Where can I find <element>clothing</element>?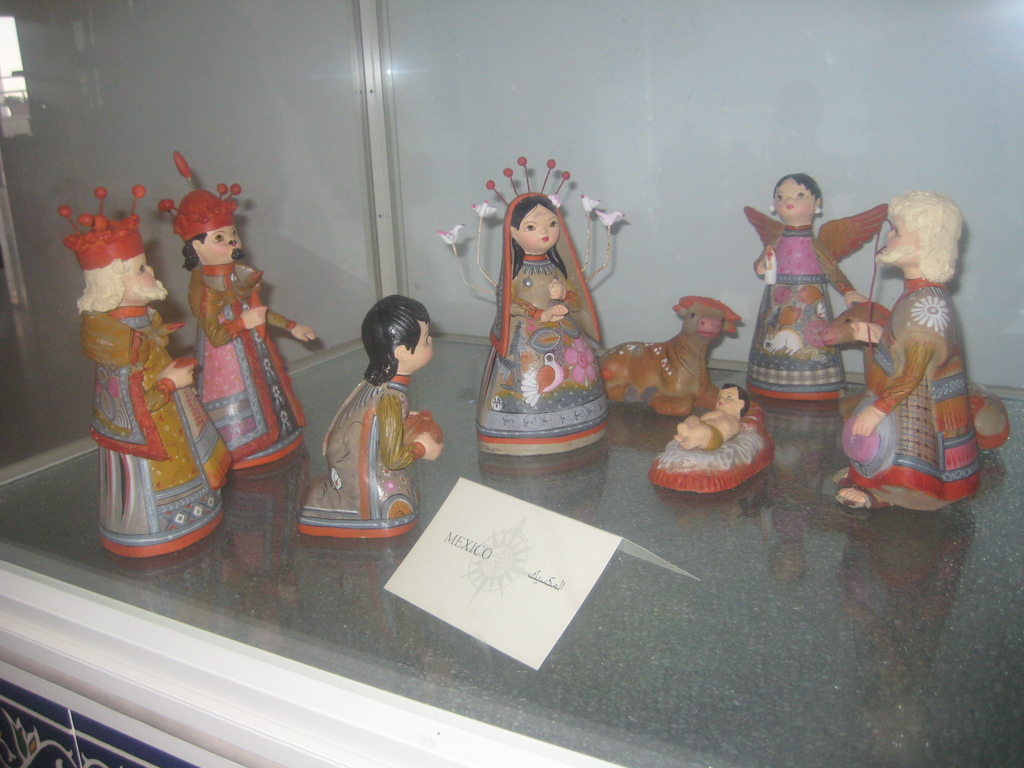
You can find it at rect(88, 302, 232, 564).
